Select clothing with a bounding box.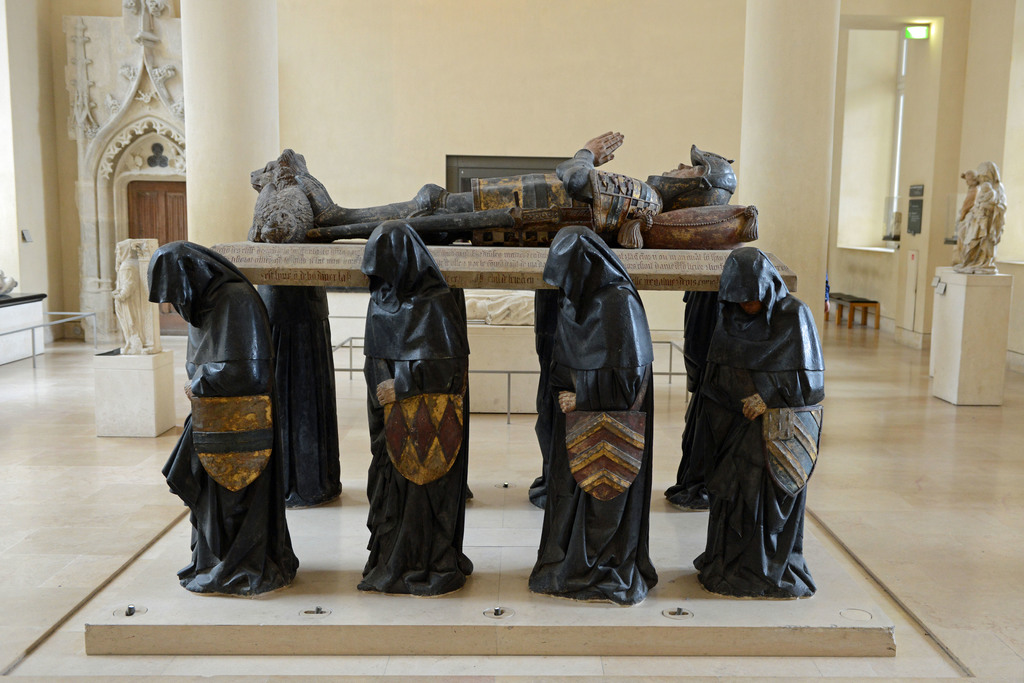
crop(961, 179, 1009, 271).
